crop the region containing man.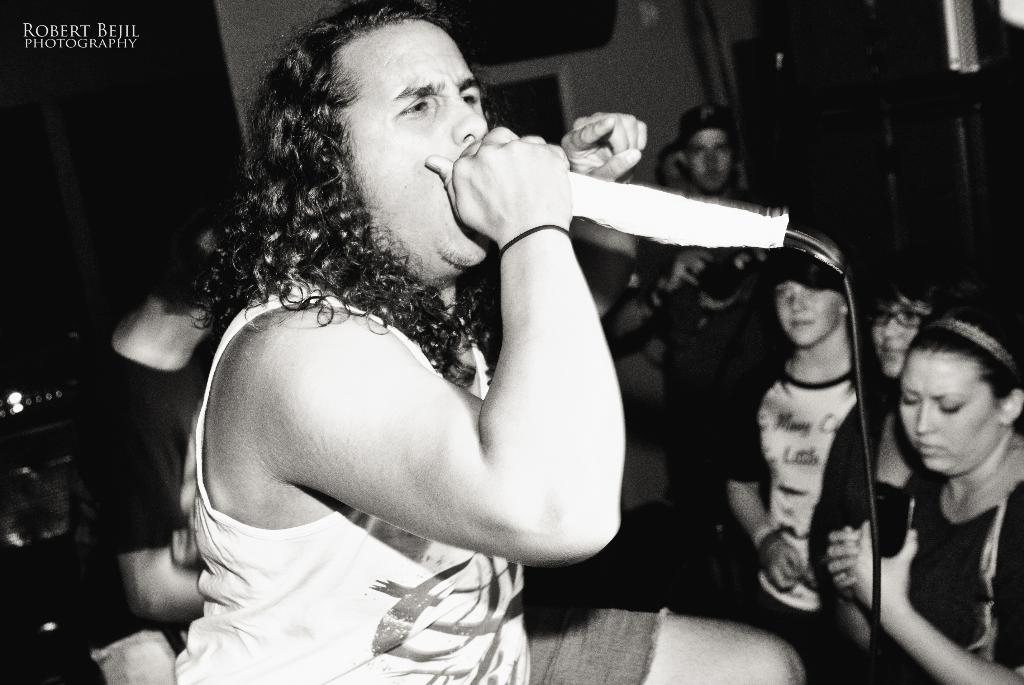
Crop region: (left=605, top=105, right=783, bottom=515).
